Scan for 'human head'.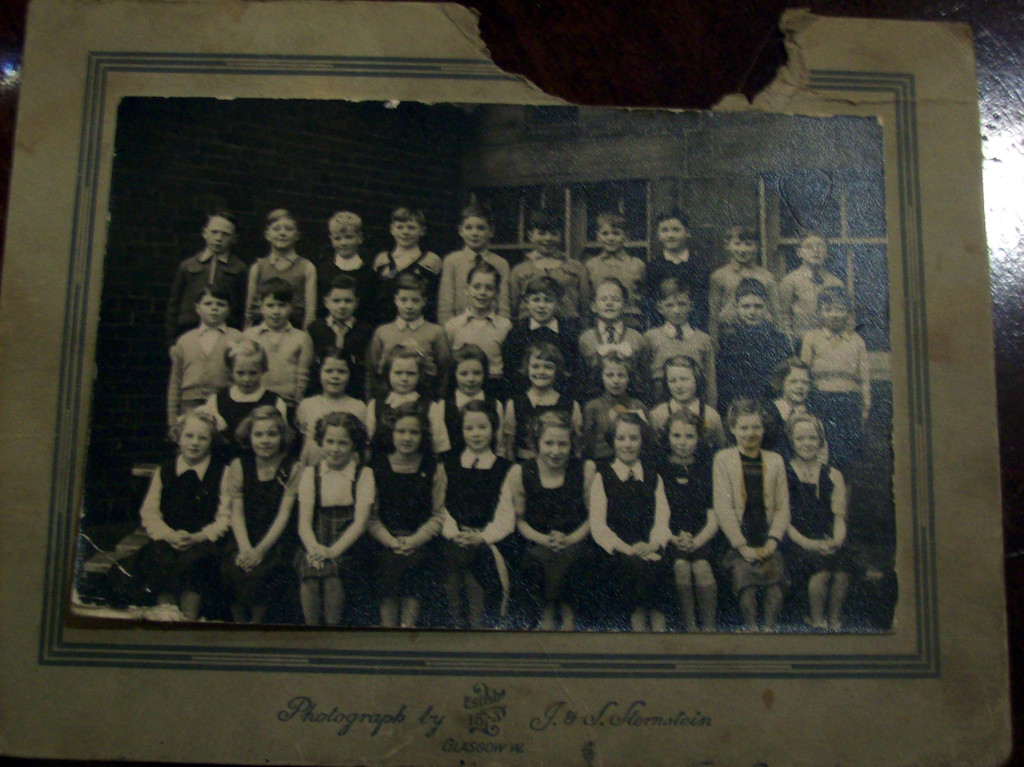
Scan result: detection(663, 357, 705, 403).
